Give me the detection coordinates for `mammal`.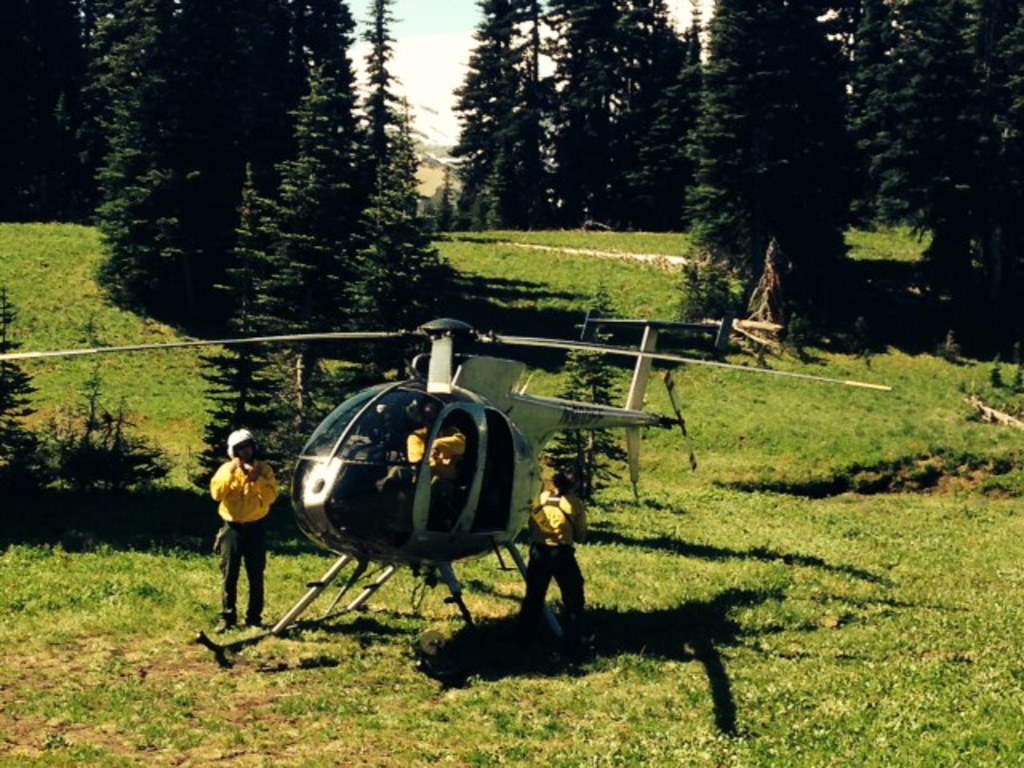
locate(200, 442, 274, 648).
